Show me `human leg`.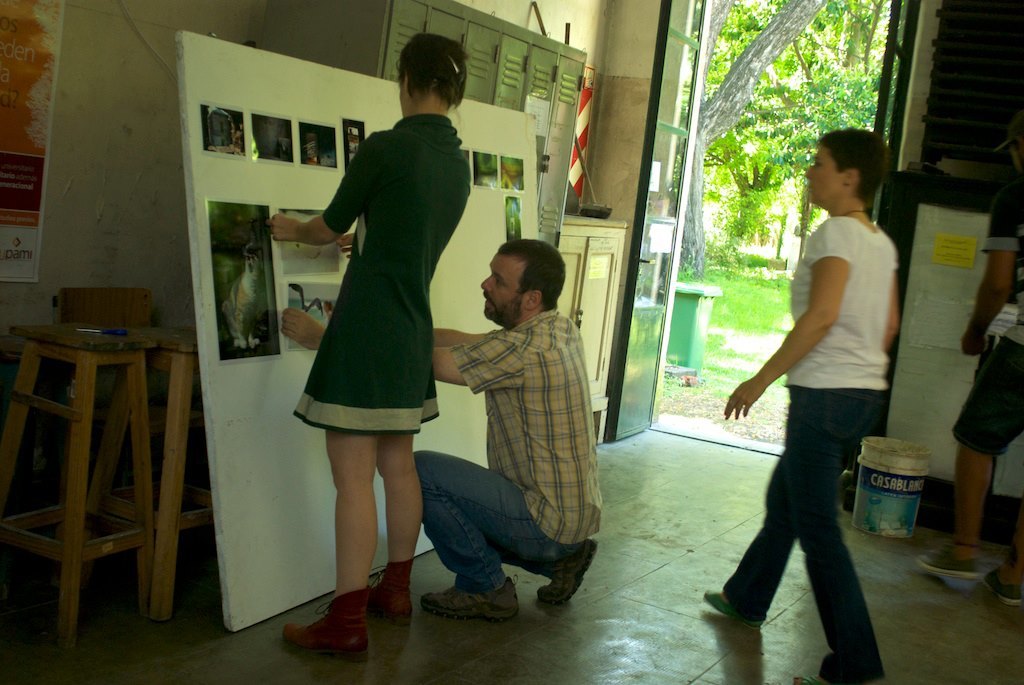
`human leg` is here: rect(501, 541, 601, 605).
